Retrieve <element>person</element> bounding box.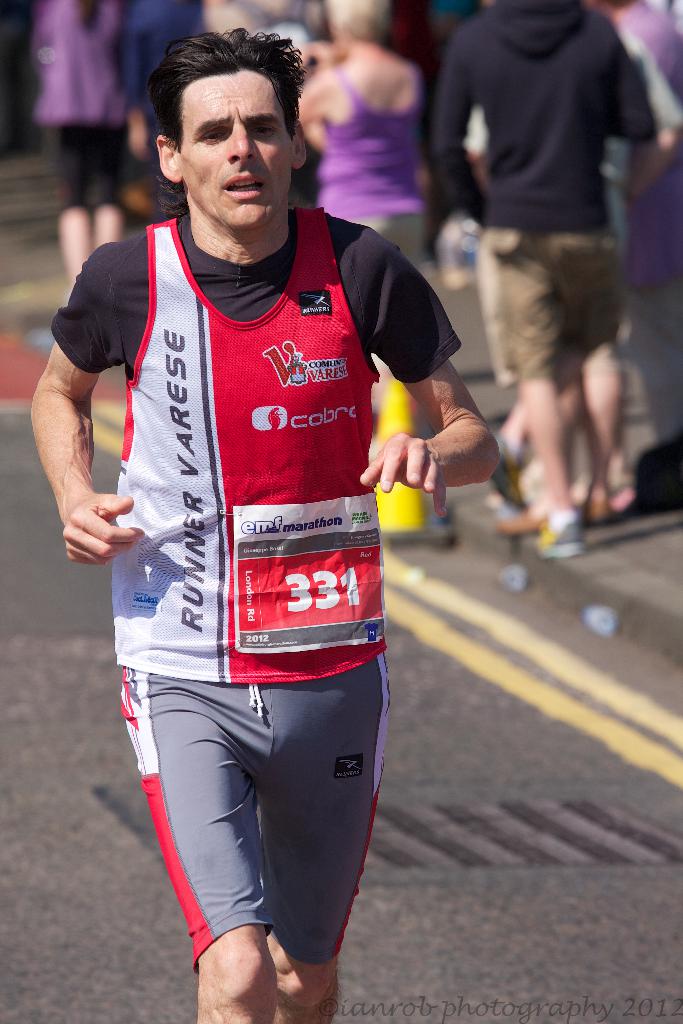
Bounding box: detection(285, 0, 448, 276).
